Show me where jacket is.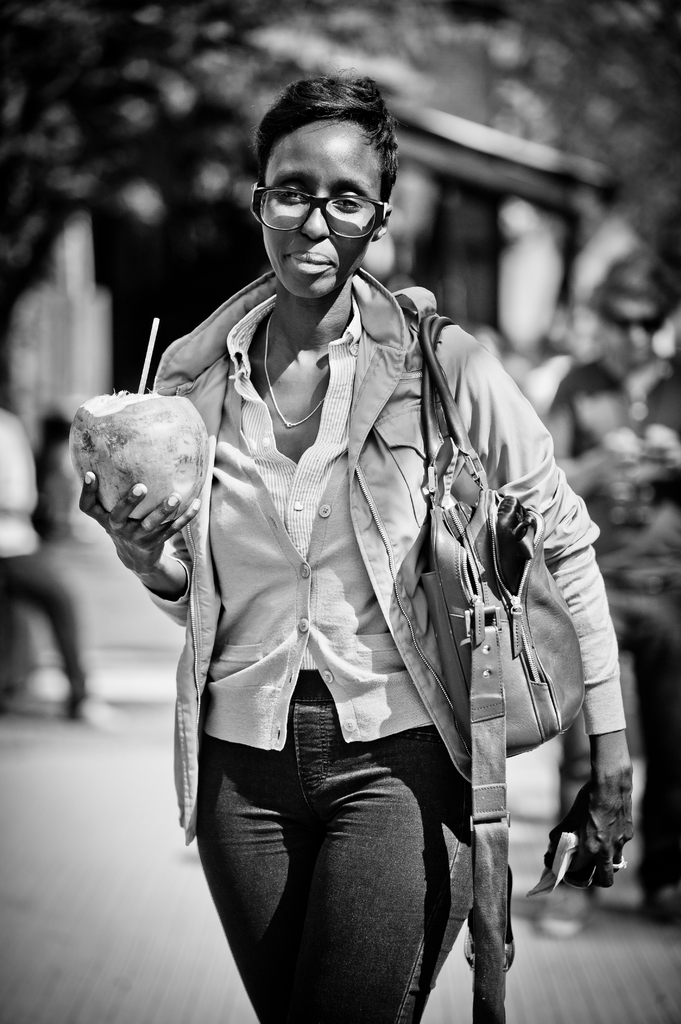
jacket is at <box>201,271,590,807</box>.
